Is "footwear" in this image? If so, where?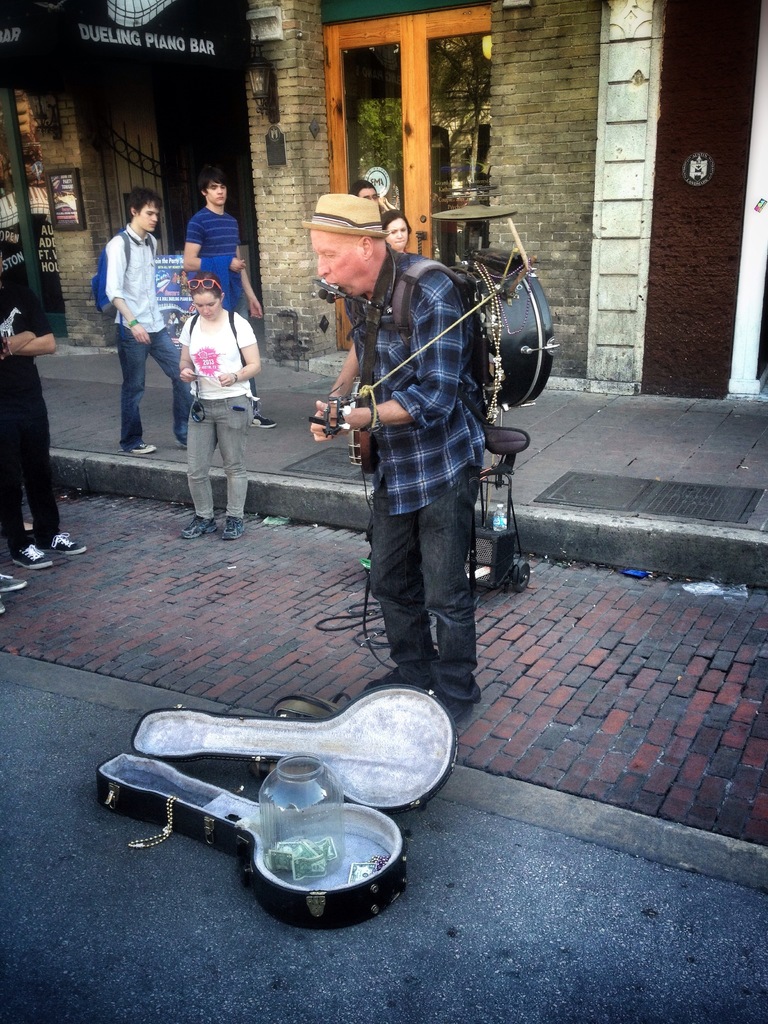
Yes, at 219:515:245:538.
